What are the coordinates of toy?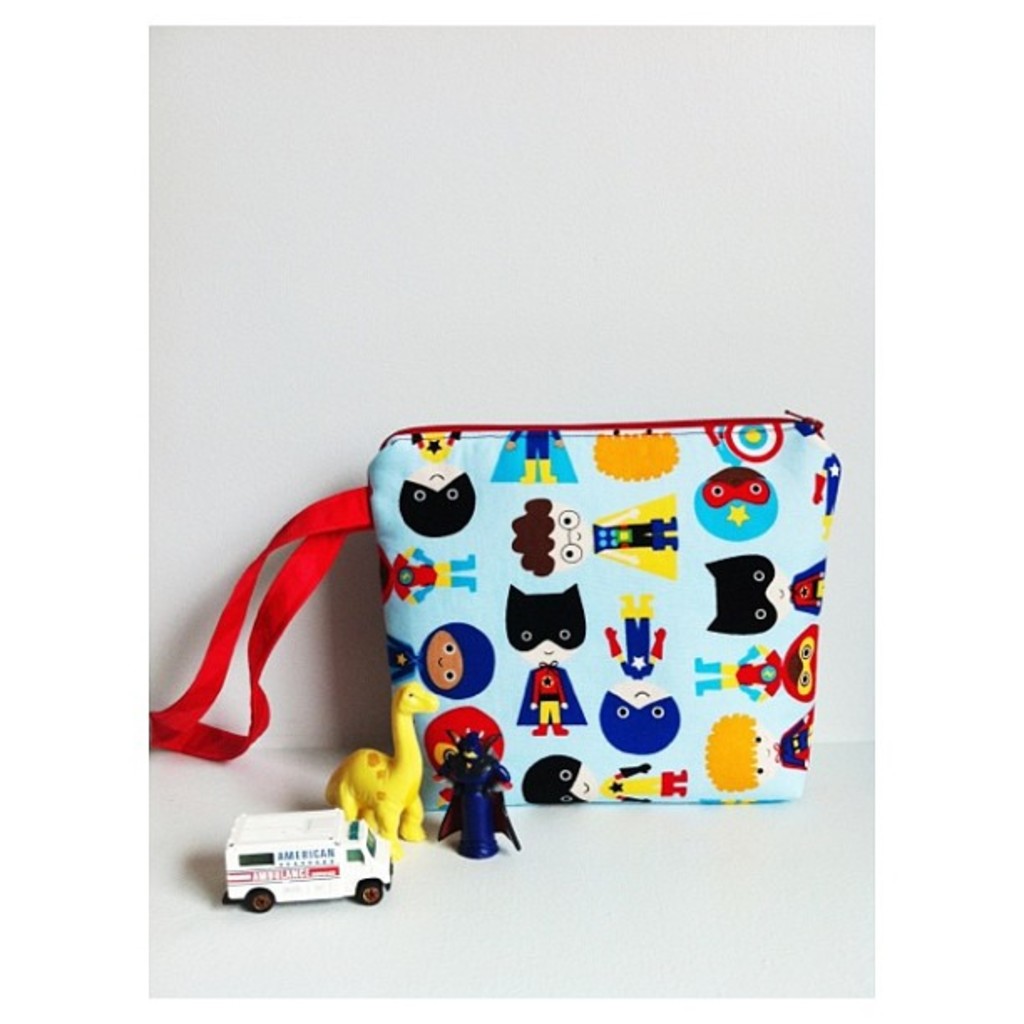
bbox(487, 430, 579, 489).
